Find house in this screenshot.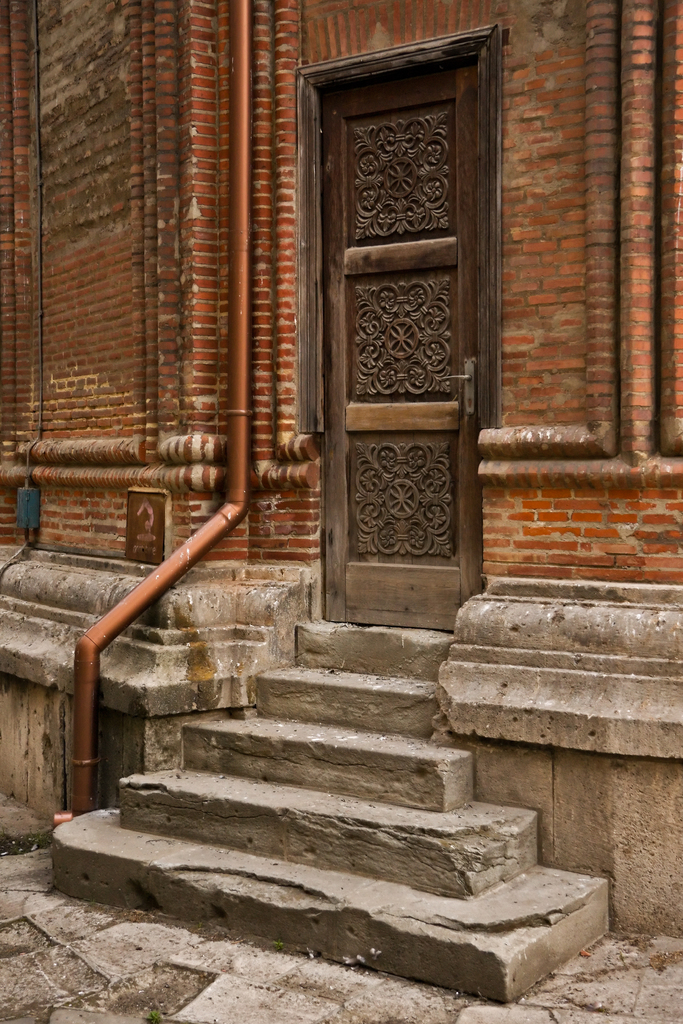
The bounding box for house is bbox=[56, 0, 634, 868].
